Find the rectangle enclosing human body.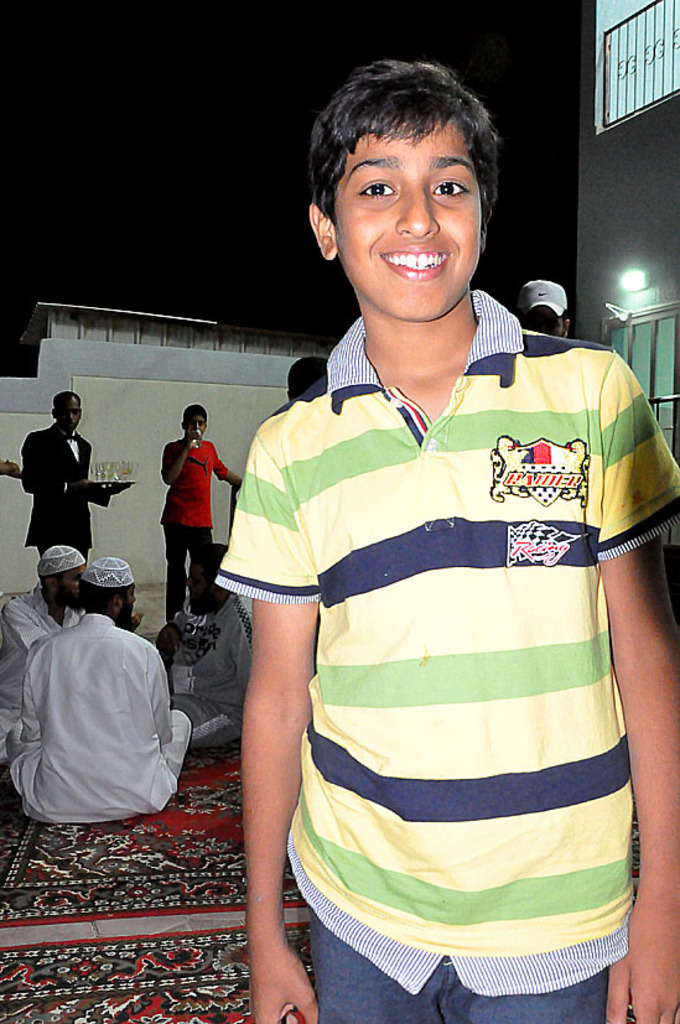
0,579,85,763.
